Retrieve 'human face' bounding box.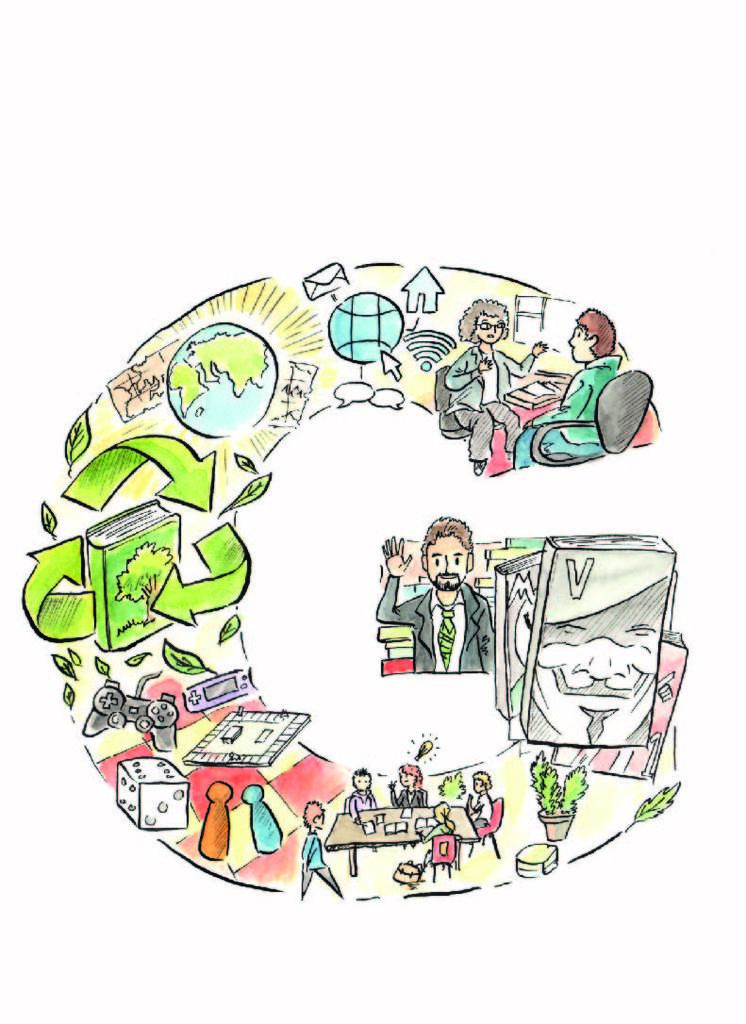
Bounding box: x1=428 y1=535 x2=465 y2=591.
